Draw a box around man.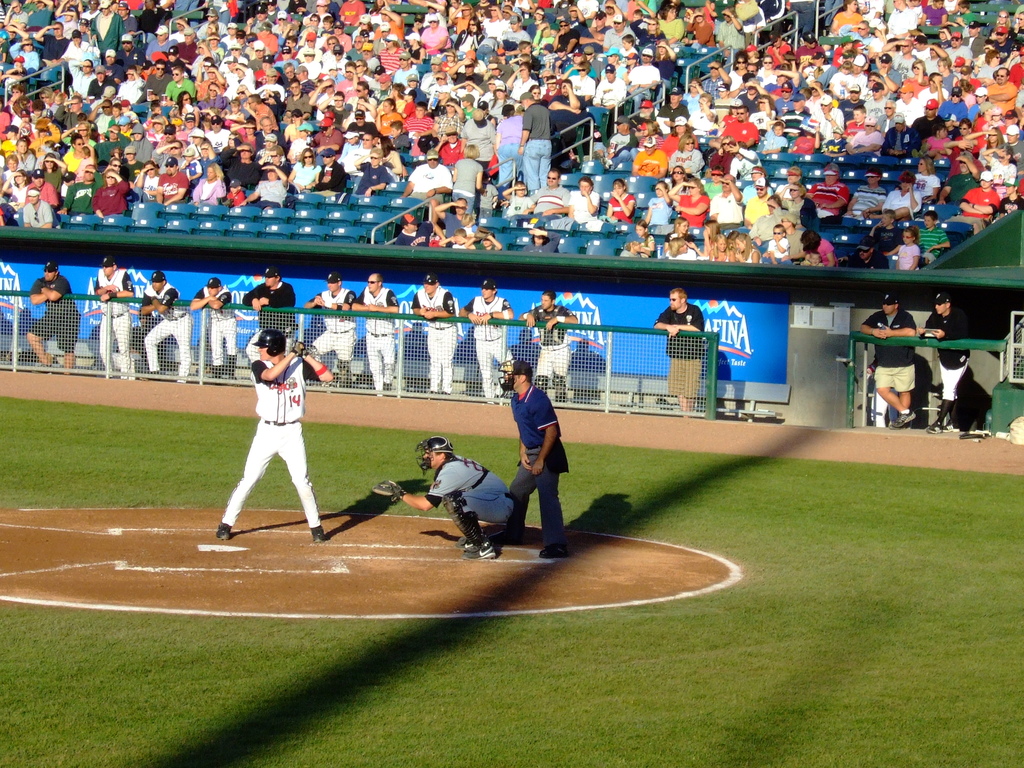
{"x1": 564, "y1": 171, "x2": 598, "y2": 224}.
